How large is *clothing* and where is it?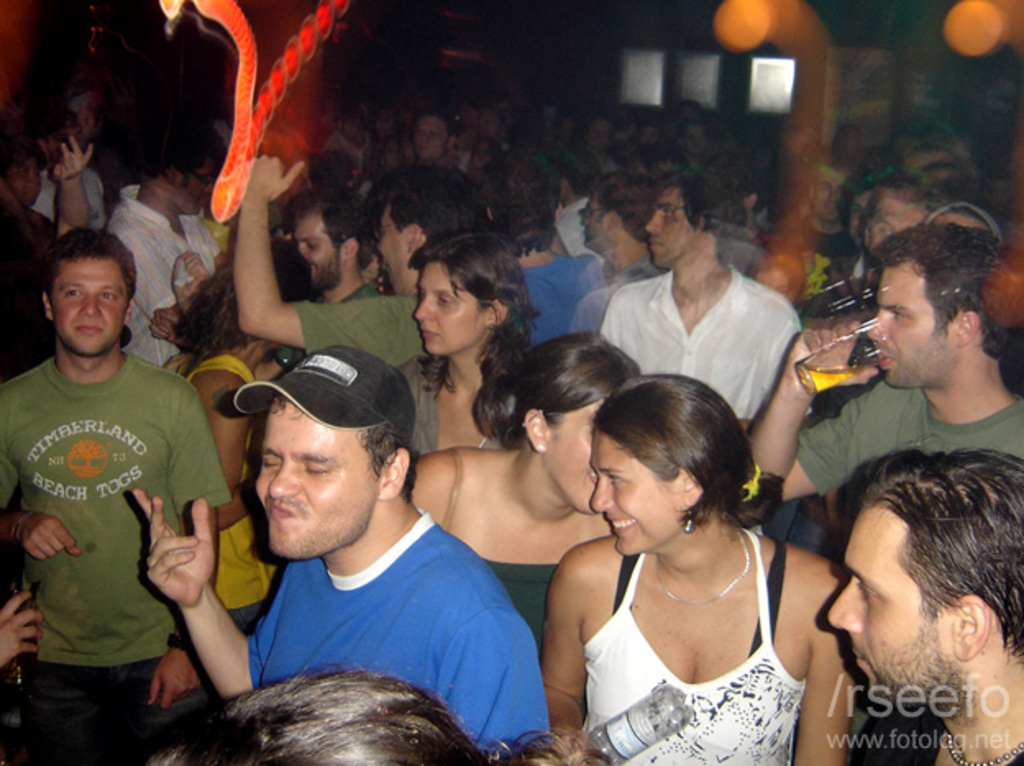
Bounding box: box(290, 287, 423, 374).
